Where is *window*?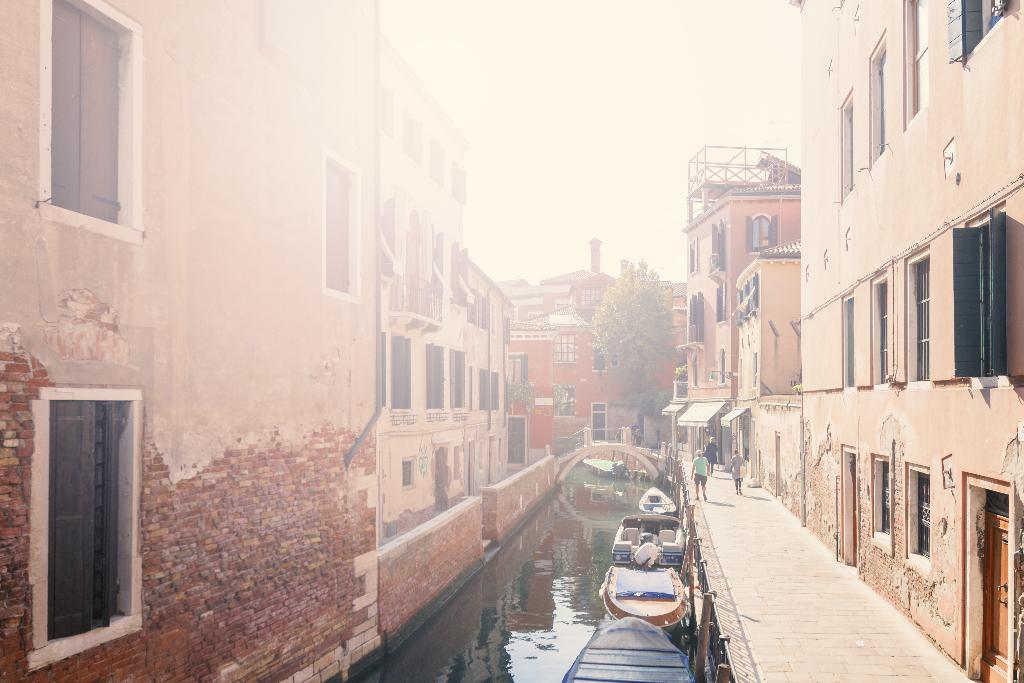
(865,26,892,175).
